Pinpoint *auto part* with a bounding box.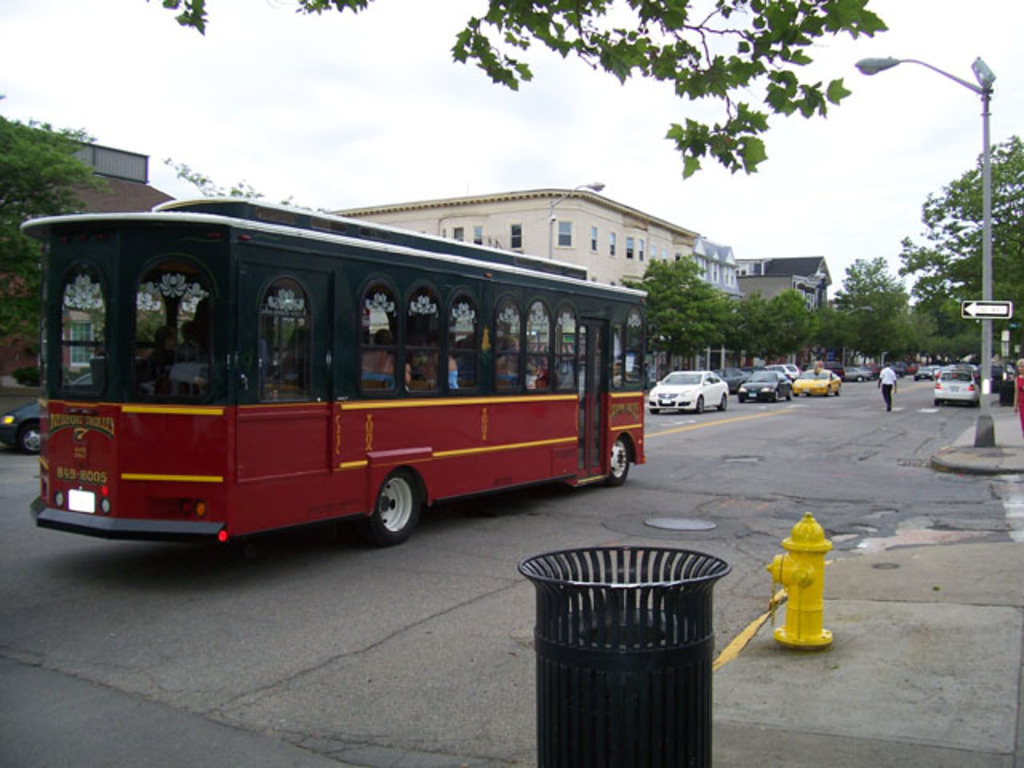
[126, 283, 216, 403].
